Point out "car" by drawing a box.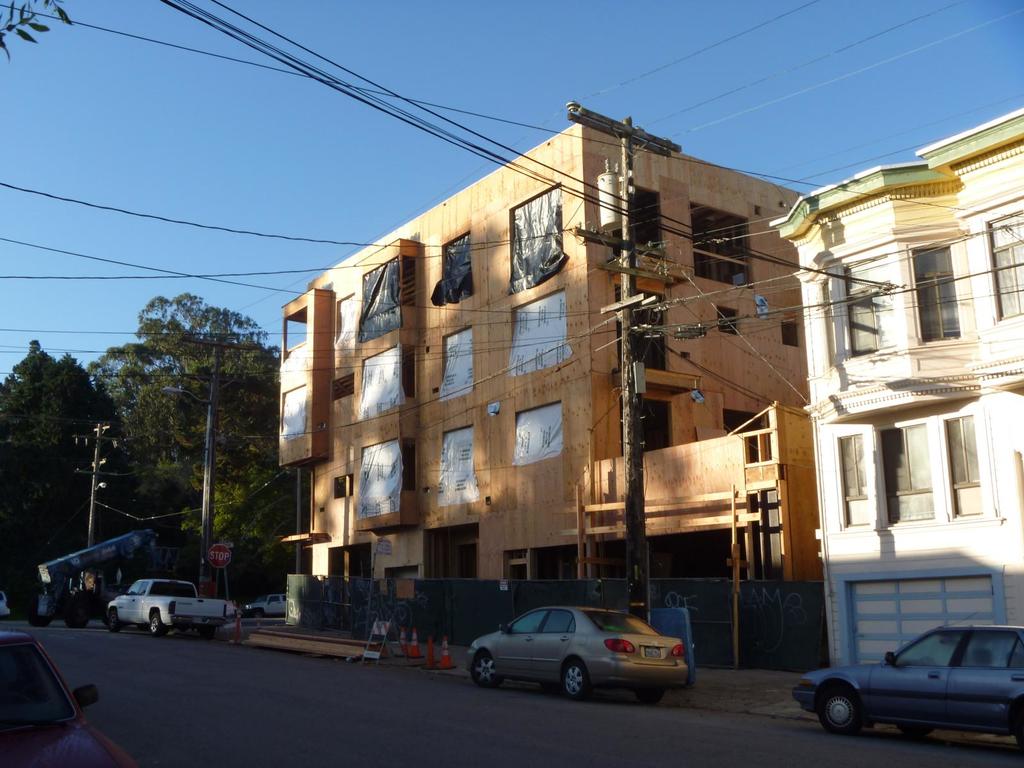
BBox(458, 603, 710, 706).
